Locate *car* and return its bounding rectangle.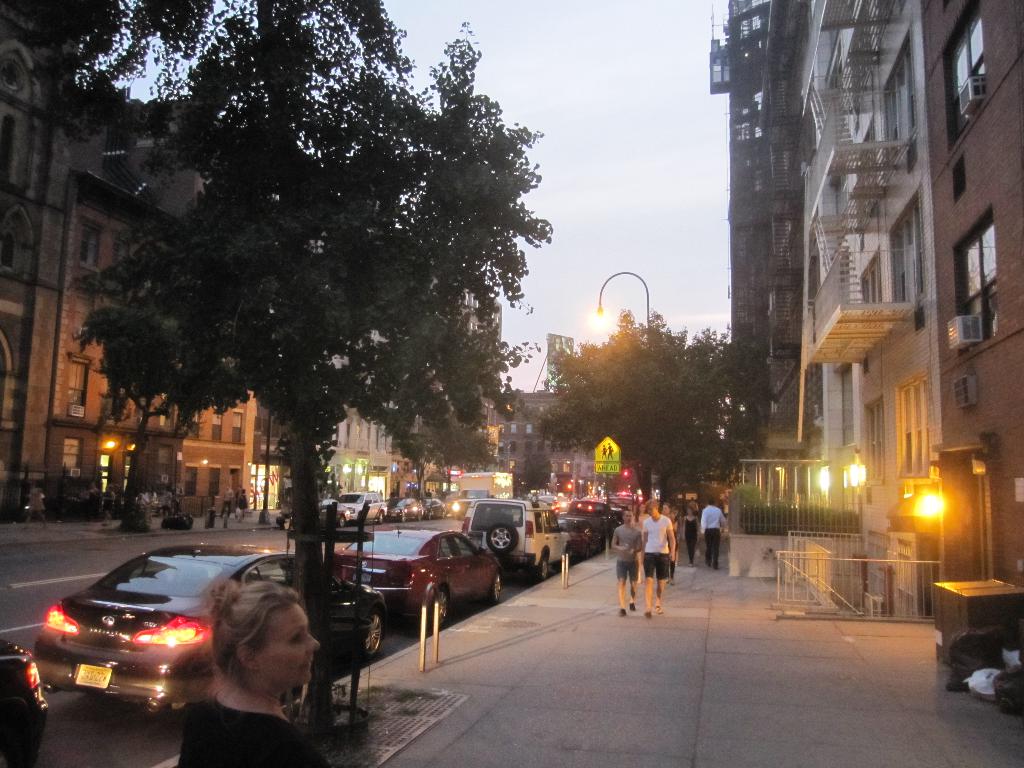
565, 500, 626, 545.
